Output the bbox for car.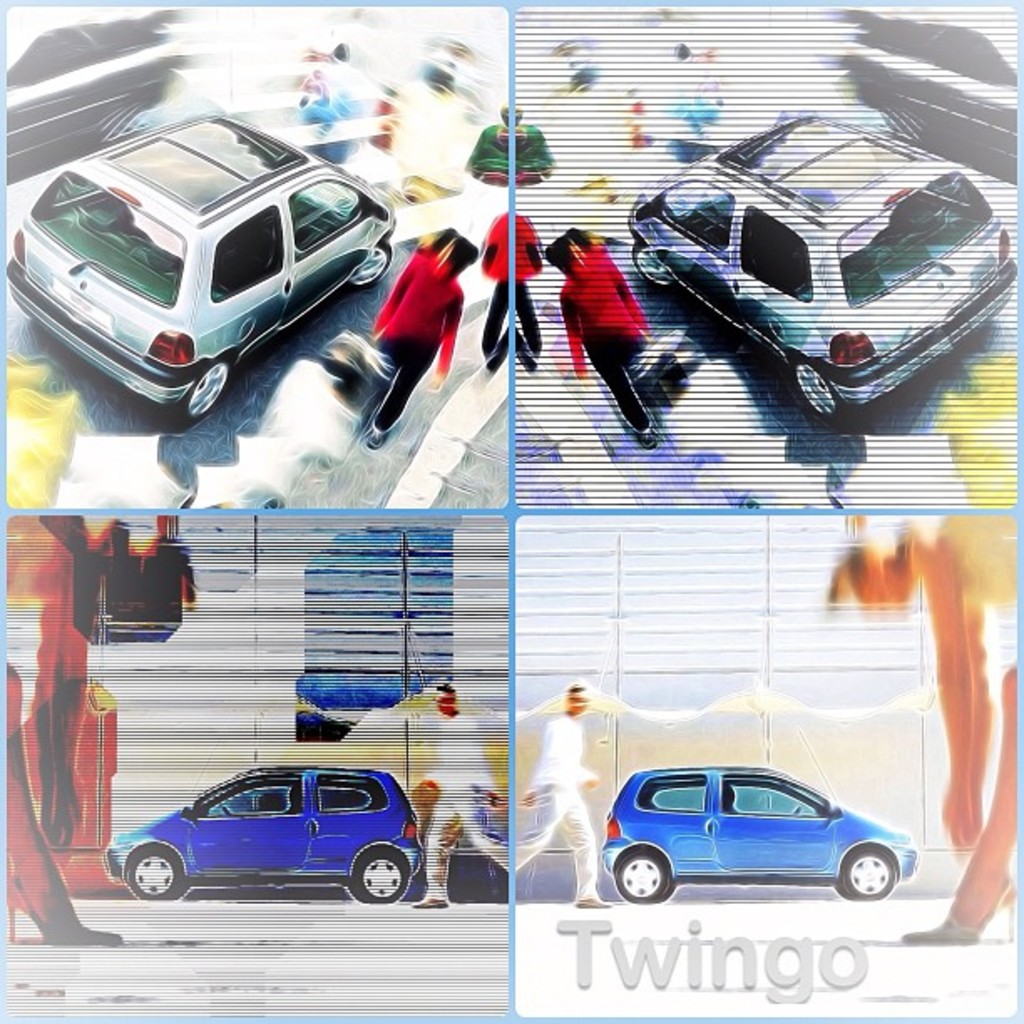
{"x1": 607, "y1": 770, "x2": 922, "y2": 910}.
